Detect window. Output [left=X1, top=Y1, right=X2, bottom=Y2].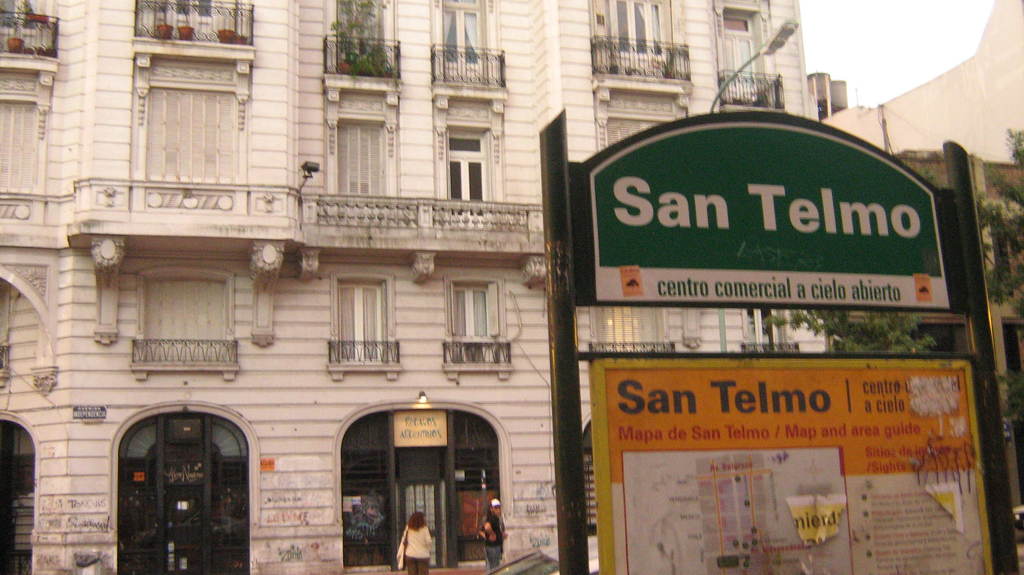
[left=122, top=258, right=235, bottom=390].
